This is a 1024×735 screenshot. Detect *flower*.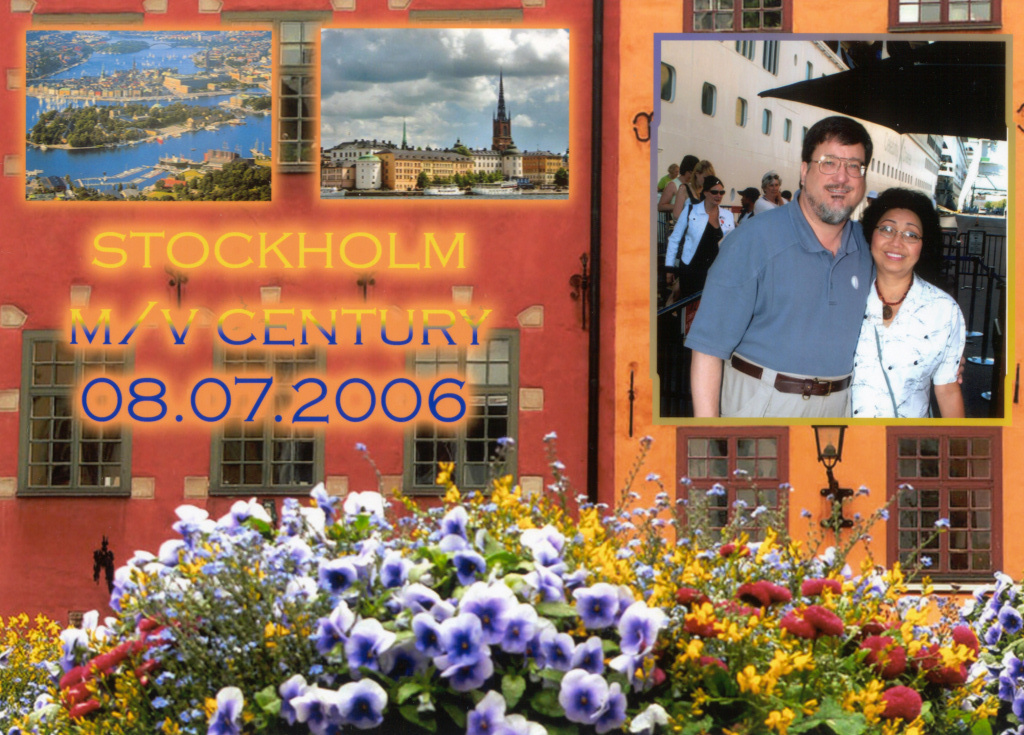
Rect(553, 671, 612, 725).
